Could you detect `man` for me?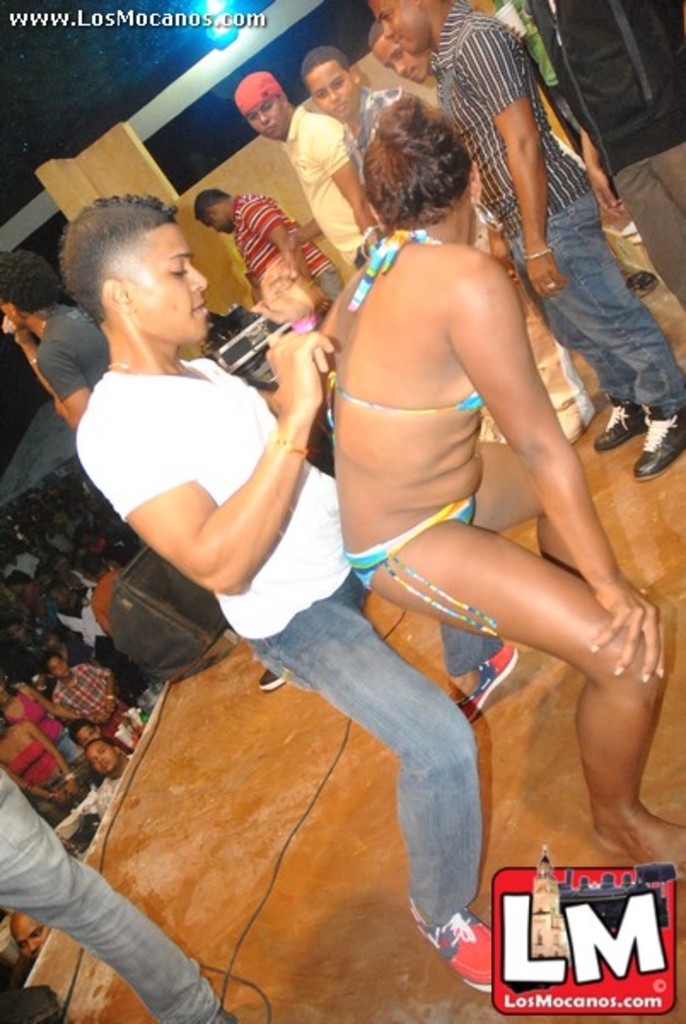
Detection result: bbox(220, 61, 374, 276).
